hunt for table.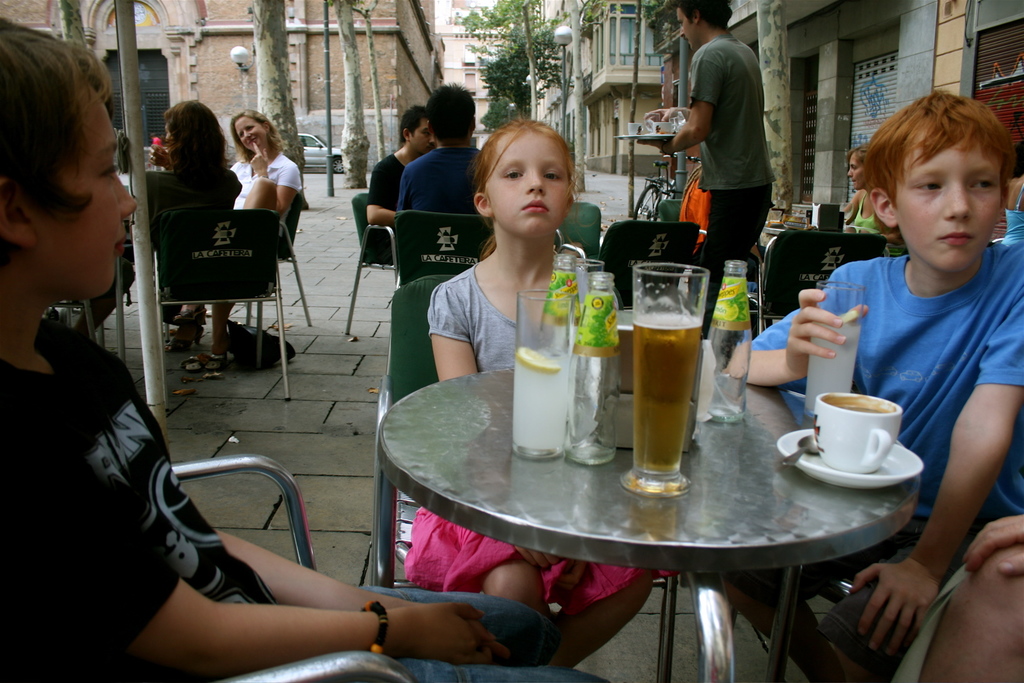
Hunted down at l=372, t=367, r=925, b=682.
